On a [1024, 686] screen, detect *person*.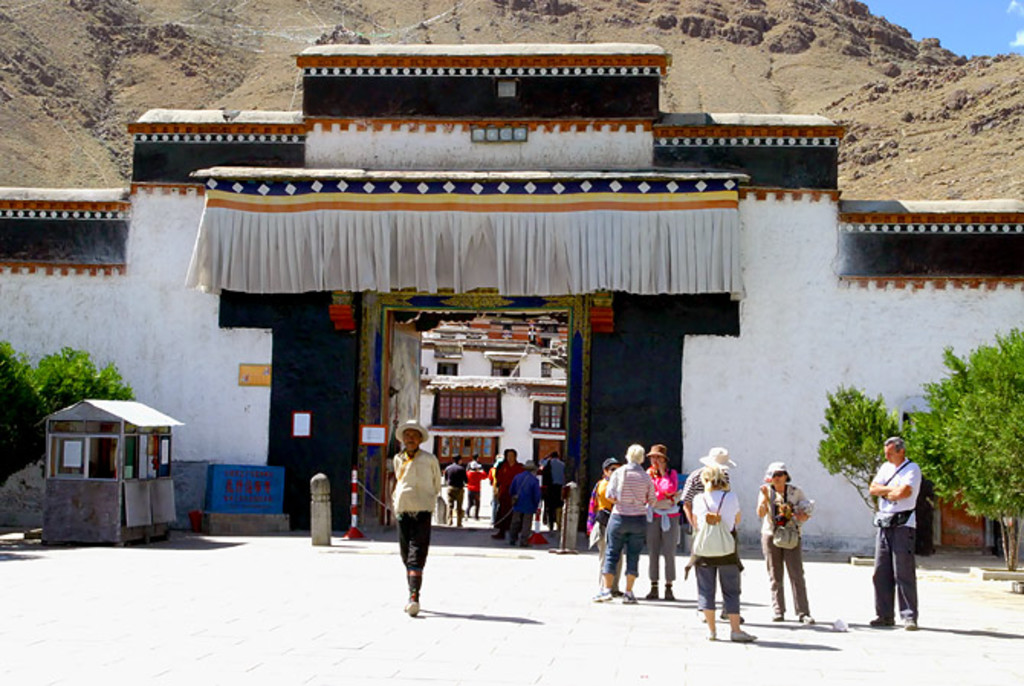
crop(686, 471, 760, 643).
